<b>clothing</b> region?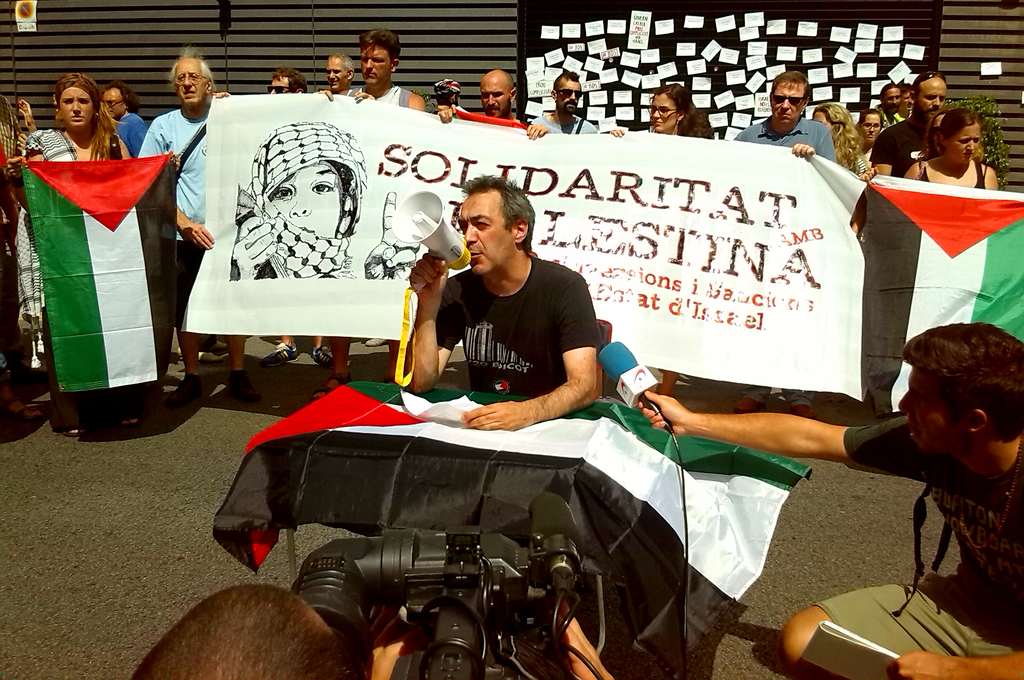
<region>865, 110, 931, 177</region>
